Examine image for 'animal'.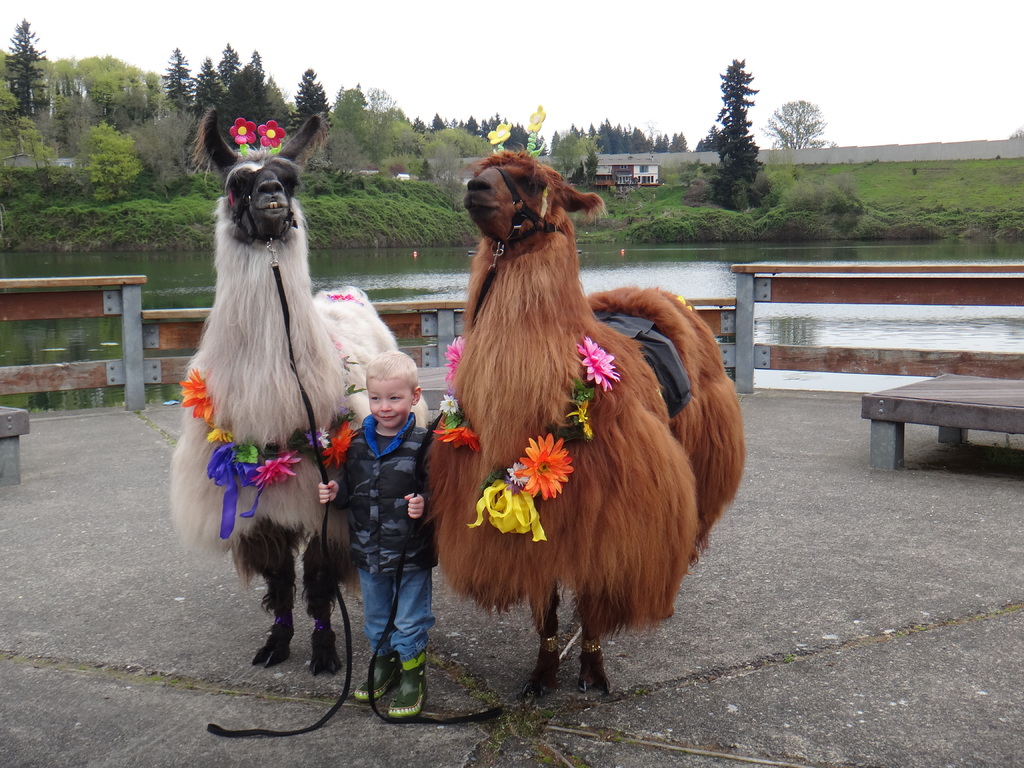
Examination result: 419,140,739,699.
